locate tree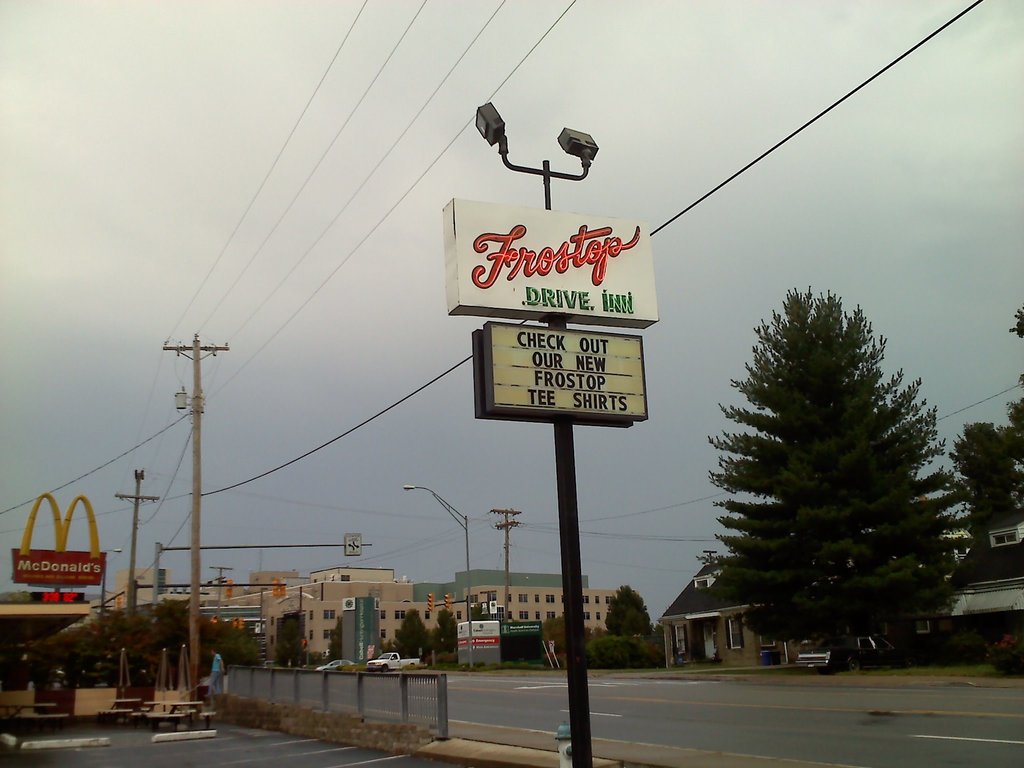
rect(392, 604, 433, 650)
